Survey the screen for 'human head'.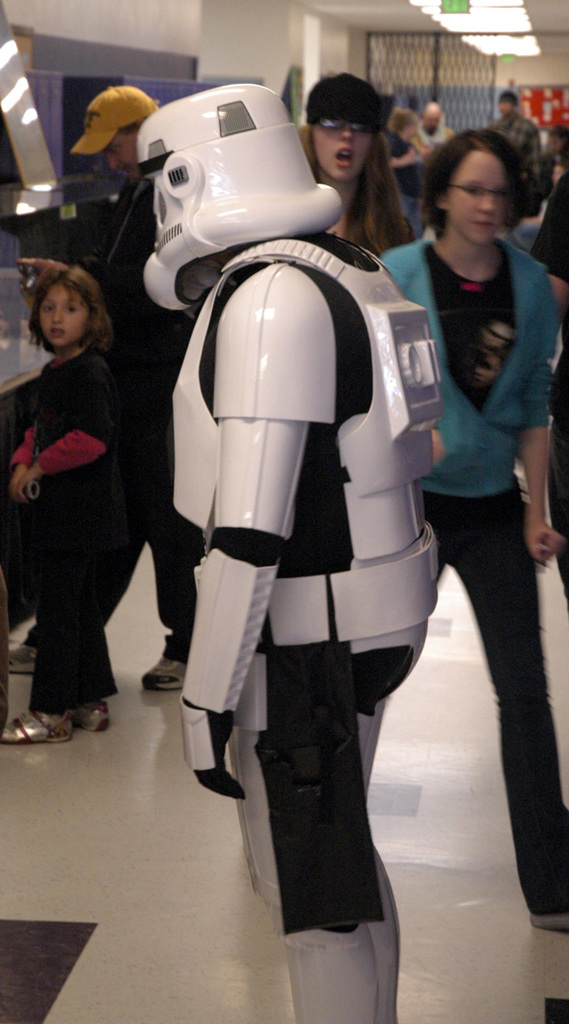
Survey found: left=305, top=72, right=382, bottom=175.
